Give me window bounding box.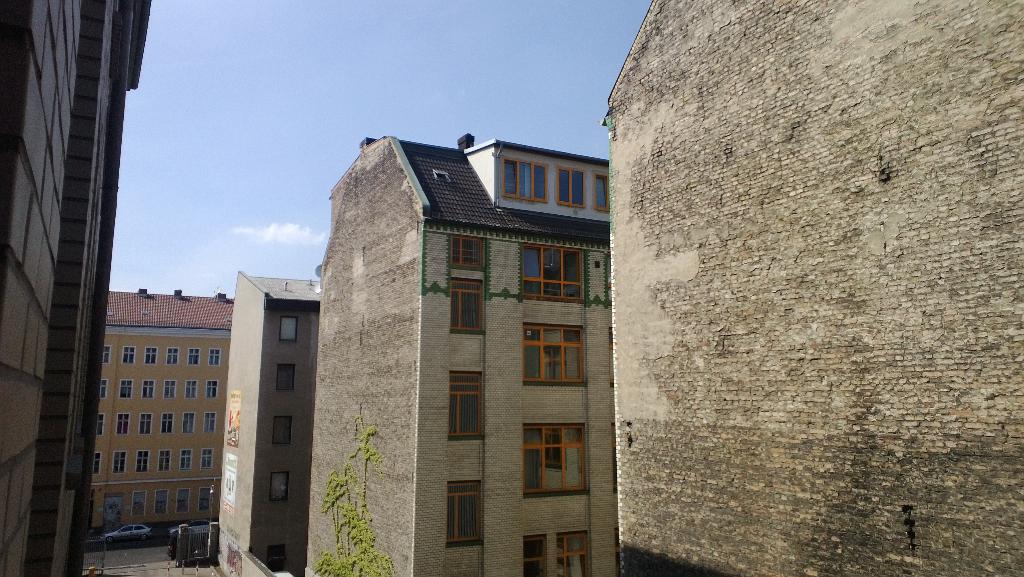
<region>269, 519, 286, 558</region>.
